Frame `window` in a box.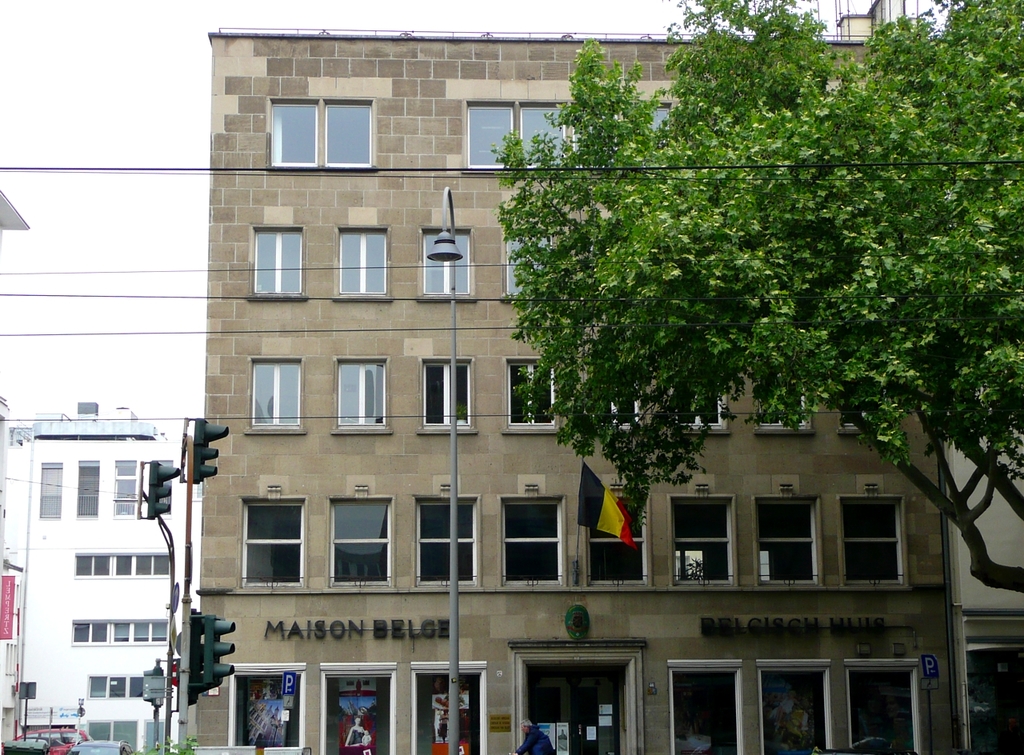
bbox=(519, 105, 578, 165).
